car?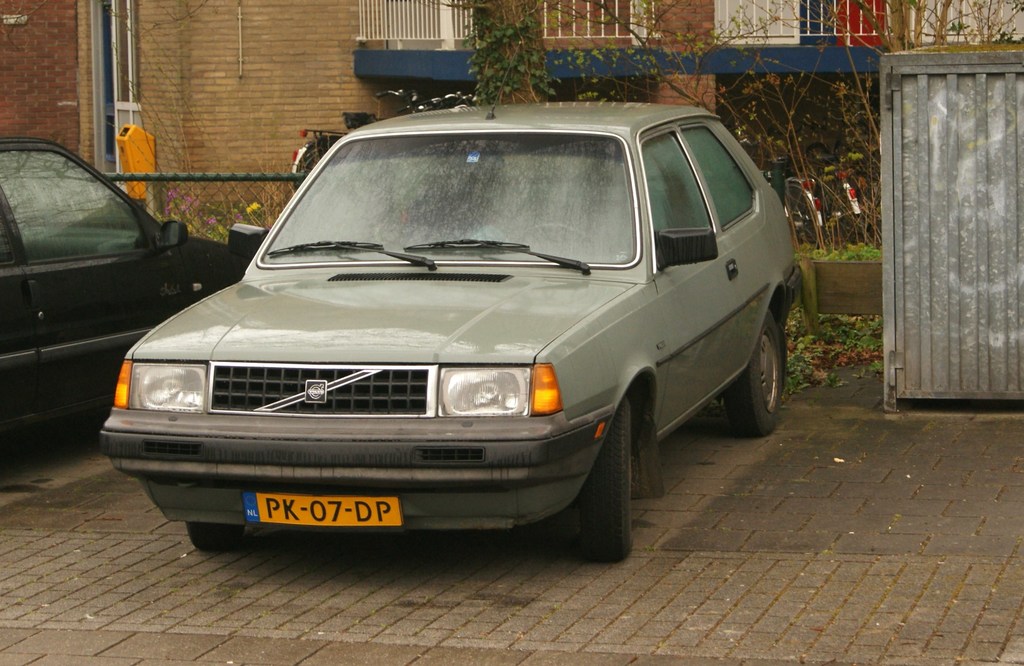
select_region(90, 92, 795, 572)
